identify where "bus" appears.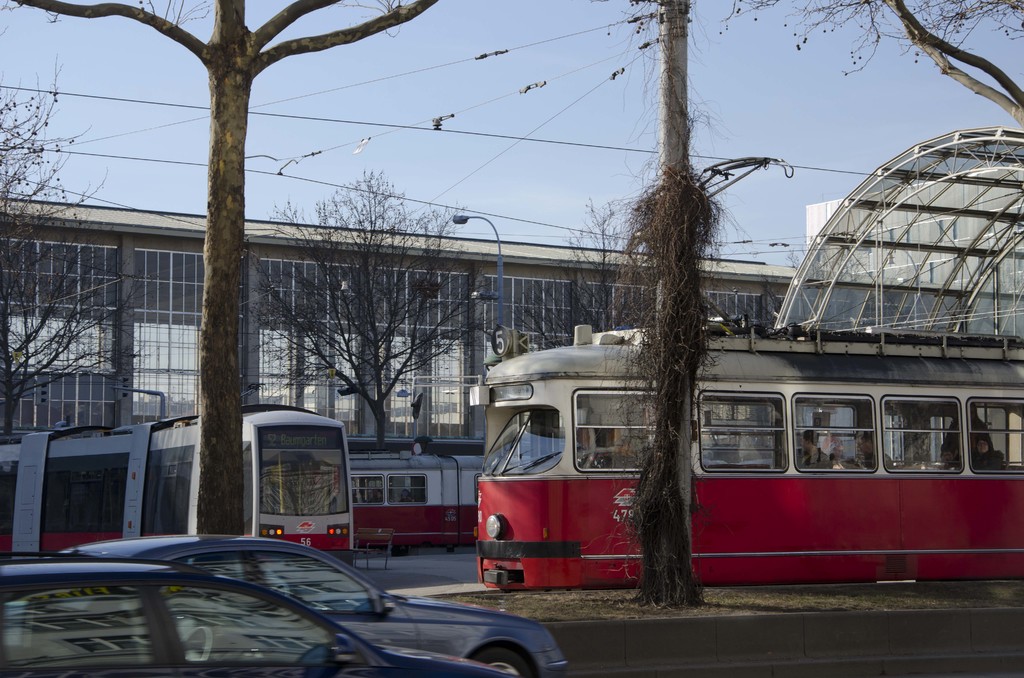
Appears at 0,382,357,563.
